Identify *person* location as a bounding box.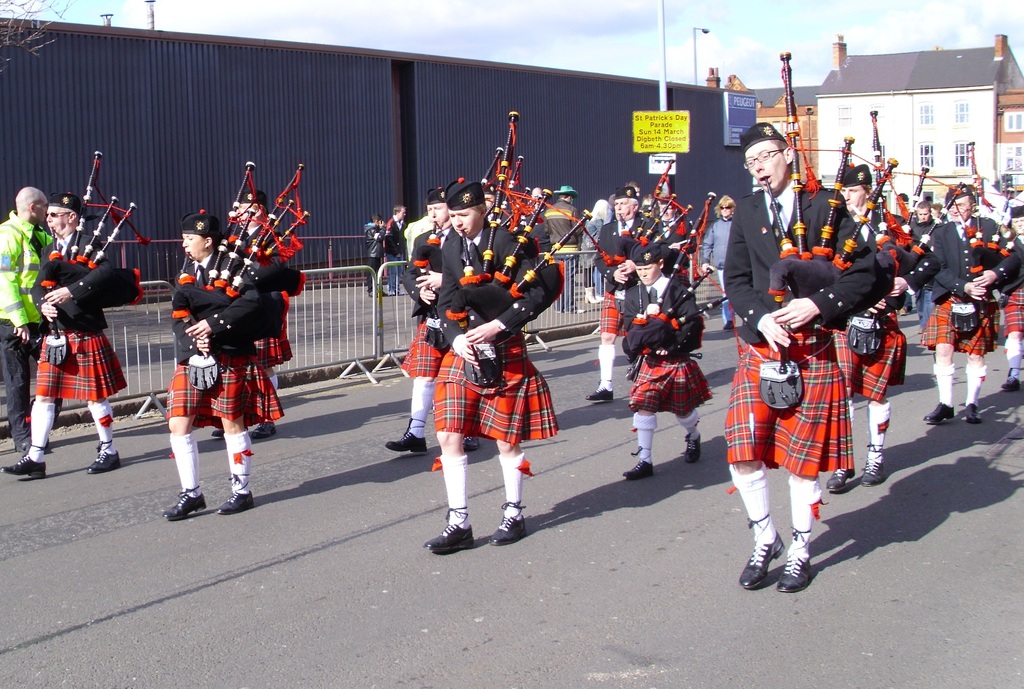
x1=0 y1=192 x2=129 y2=473.
